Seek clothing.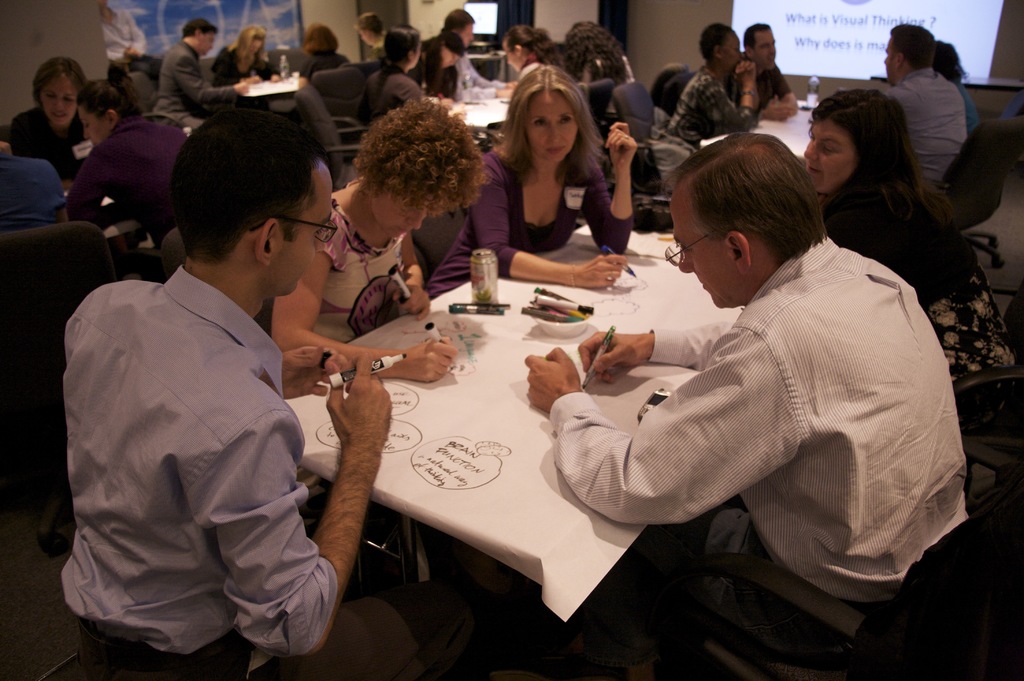
(361,69,423,131).
